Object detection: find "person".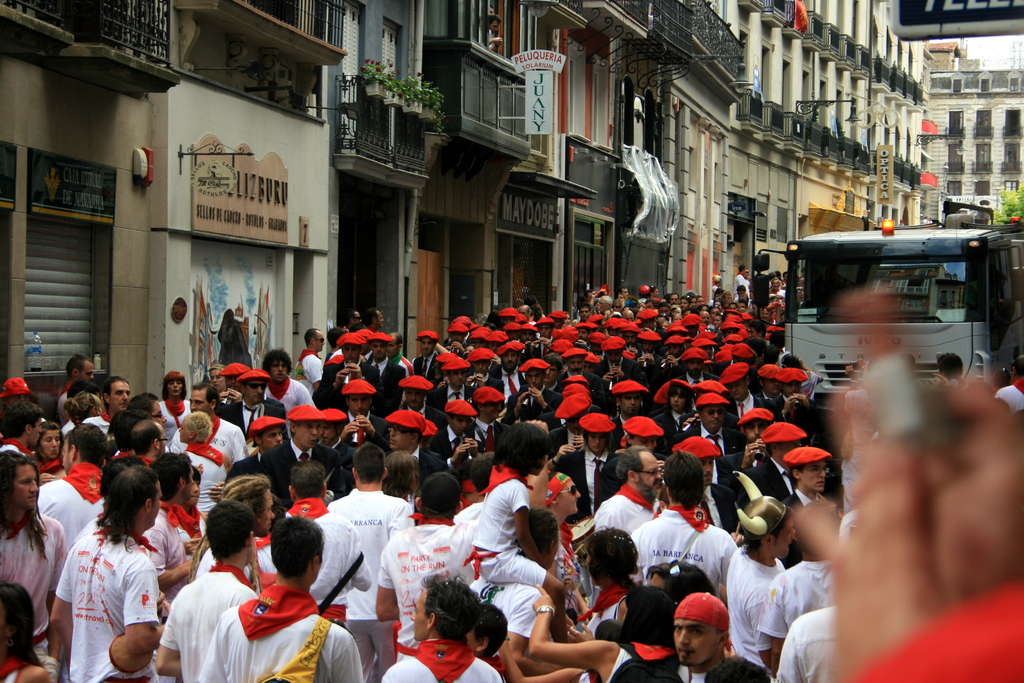
[726,408,773,470].
